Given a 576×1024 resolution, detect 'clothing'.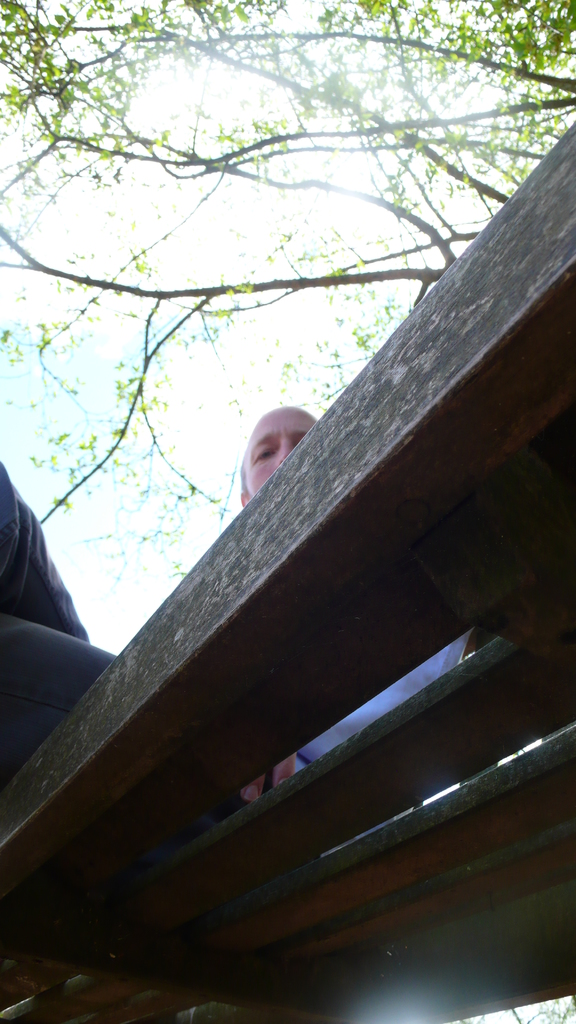
l=0, t=457, r=476, b=868.
